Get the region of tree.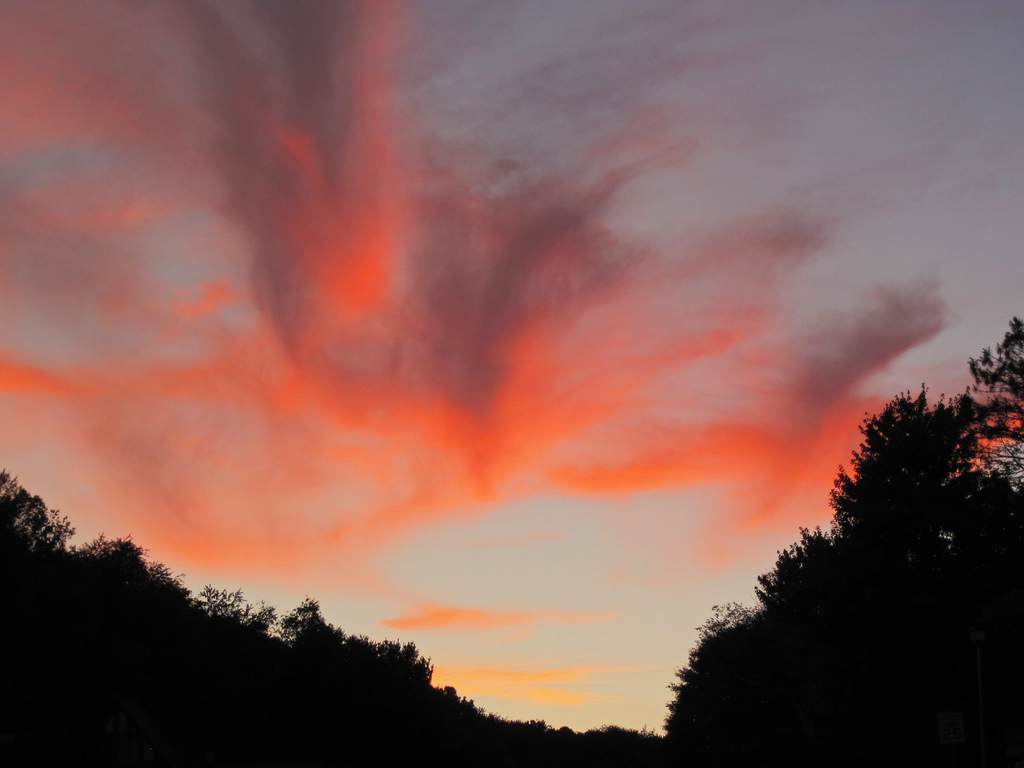
(0,474,80,767).
